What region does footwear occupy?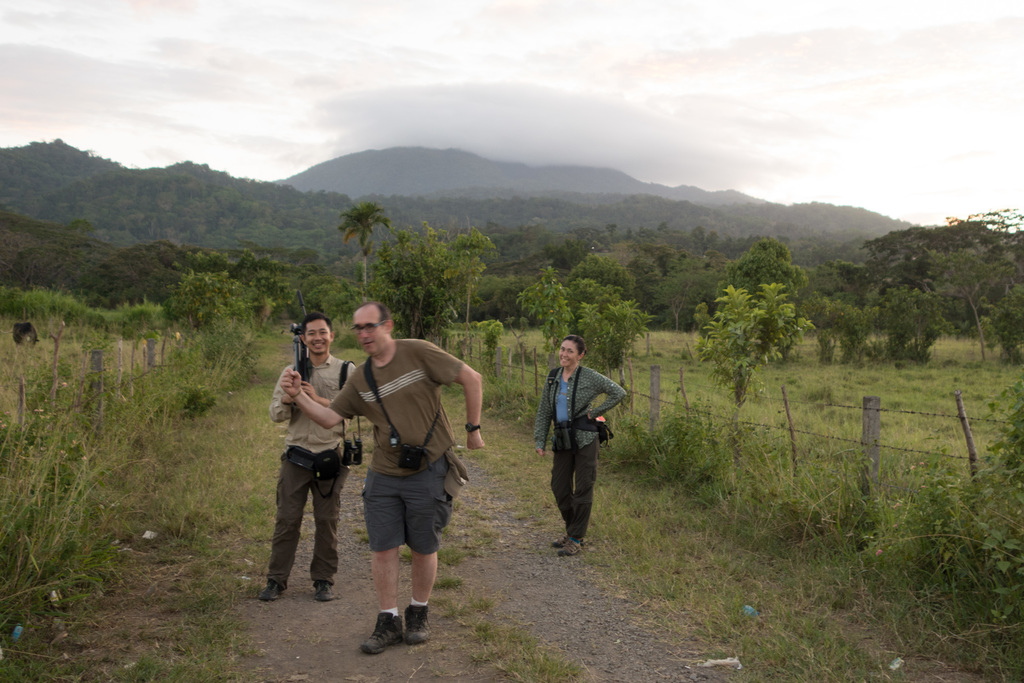
396 601 436 647.
